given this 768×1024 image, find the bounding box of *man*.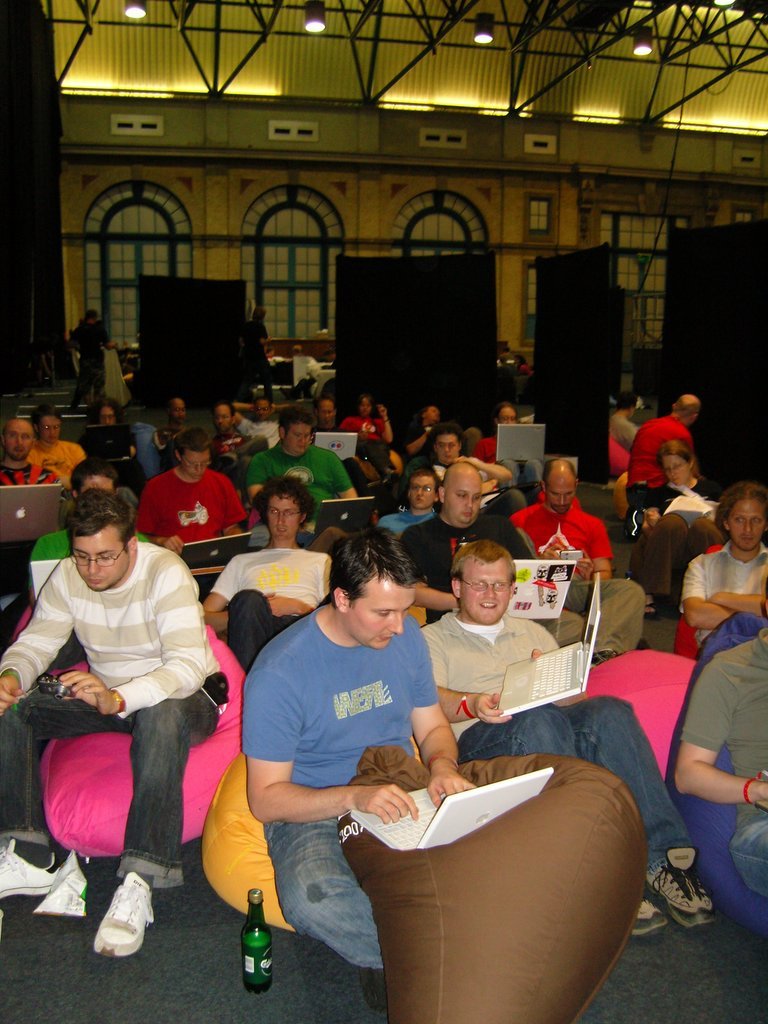
left=154, top=395, right=181, bottom=460.
